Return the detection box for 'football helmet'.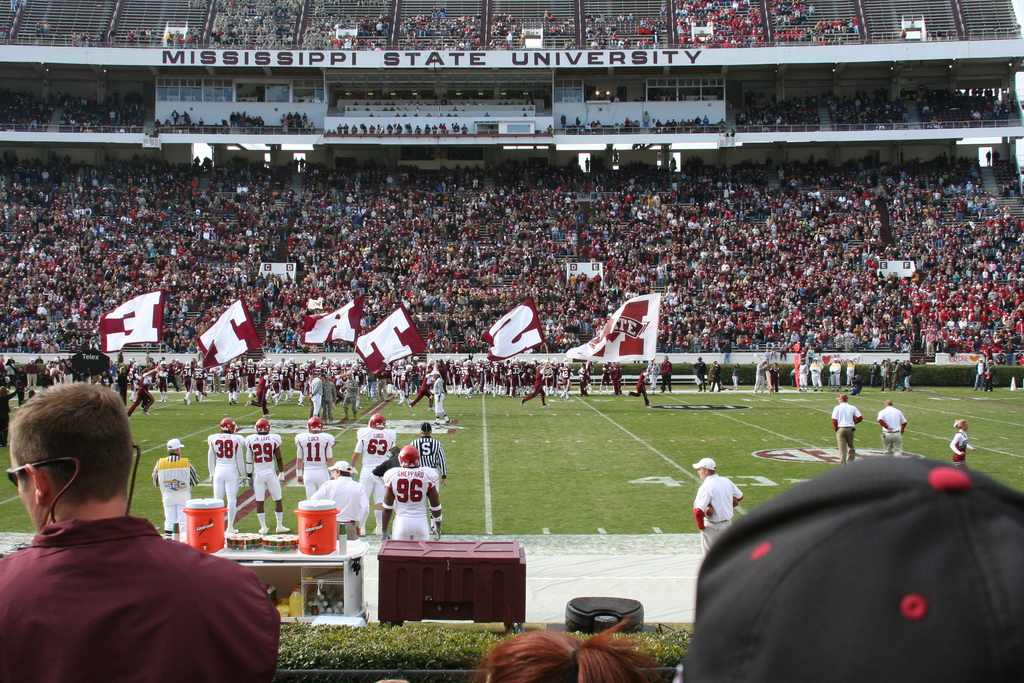
x1=220, y1=418, x2=234, y2=433.
